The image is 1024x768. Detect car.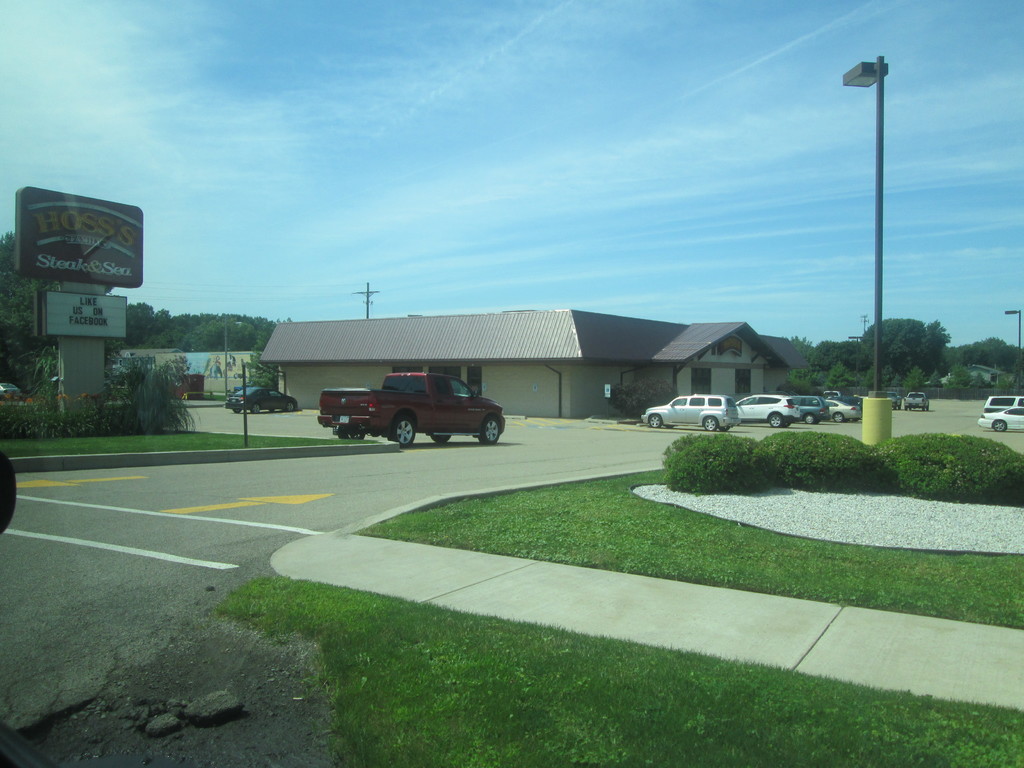
Detection: BBox(312, 365, 508, 452).
